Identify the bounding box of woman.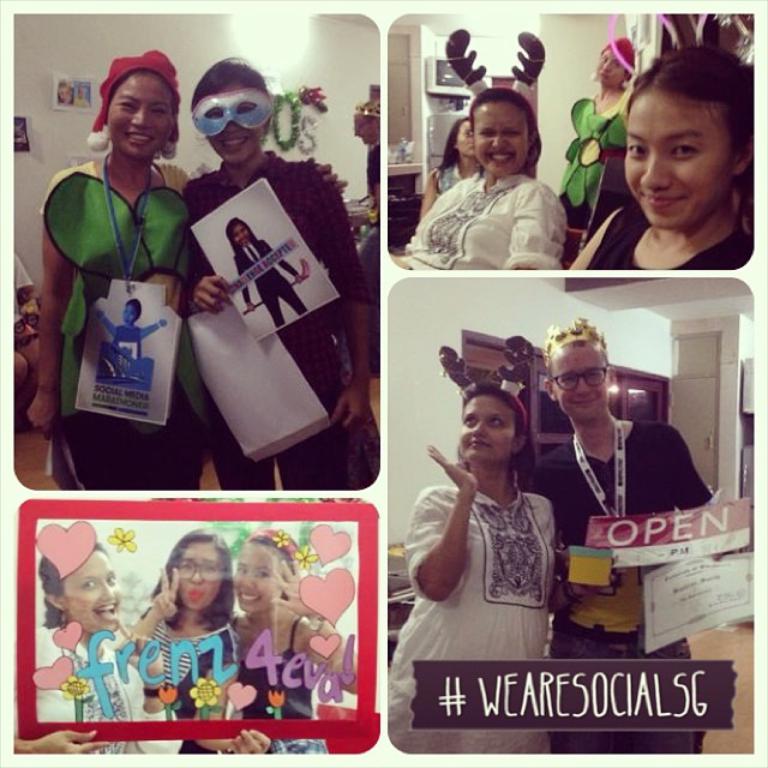
locate(5, 50, 197, 484).
